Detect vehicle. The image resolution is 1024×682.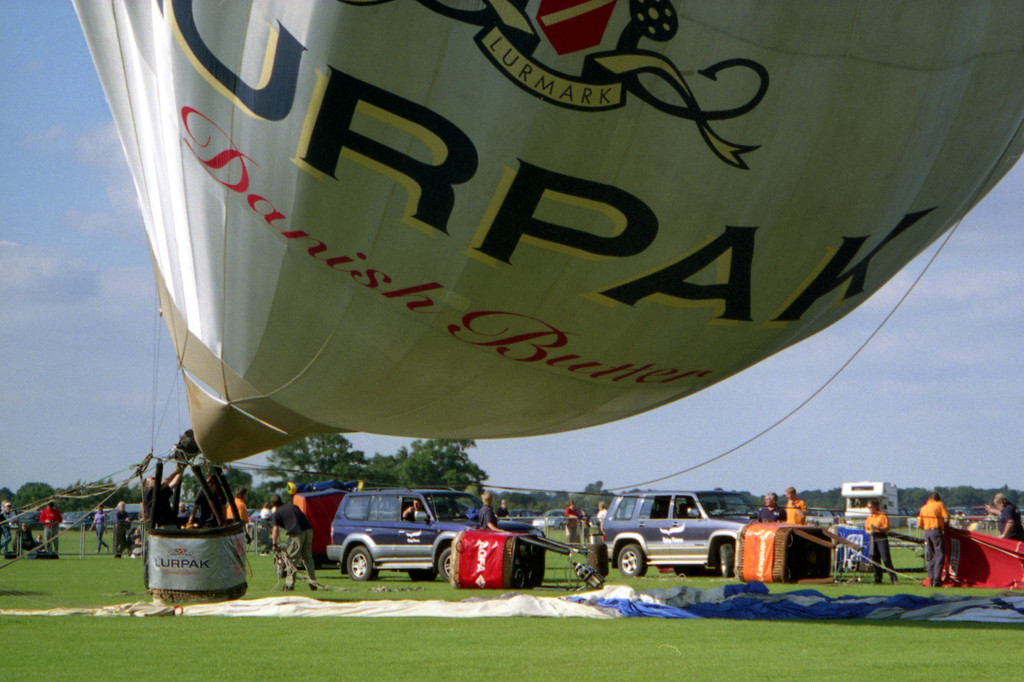
box(322, 495, 543, 576).
